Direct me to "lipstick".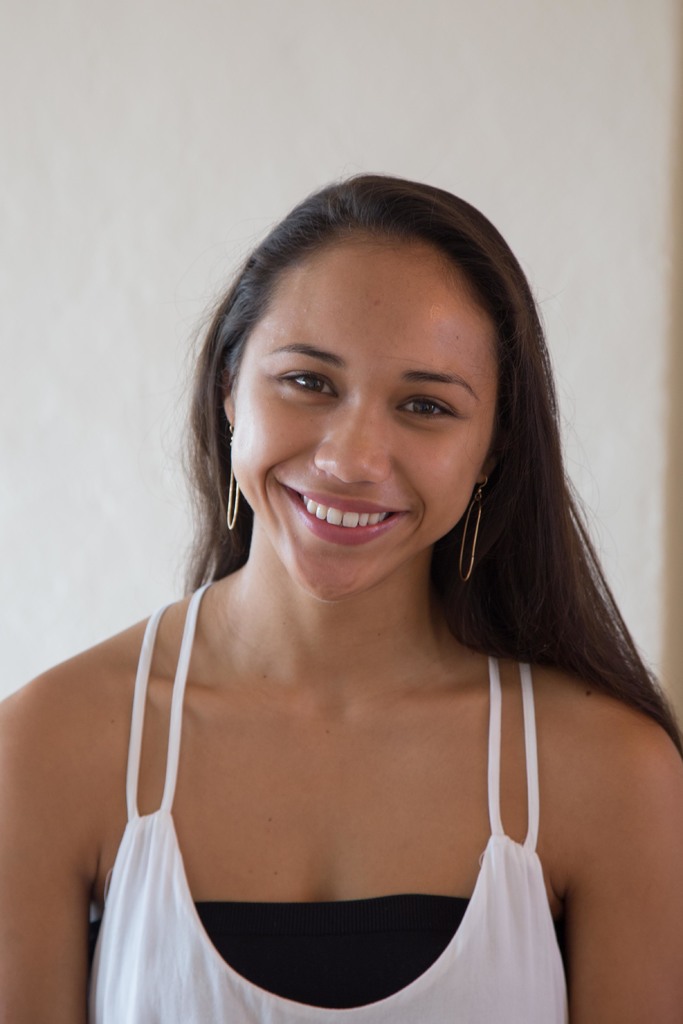
Direction: x1=276, y1=481, x2=407, y2=548.
